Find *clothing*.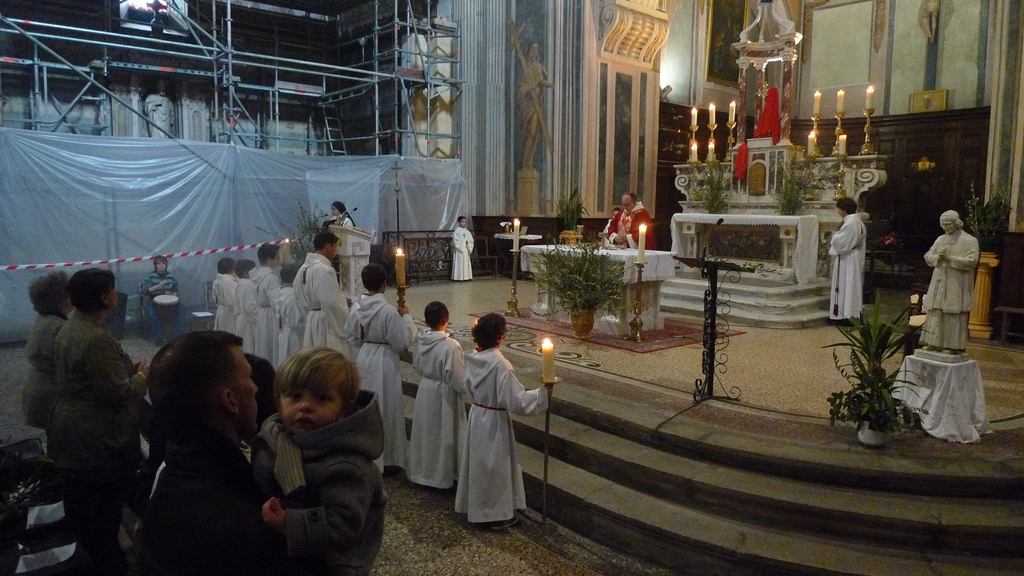
bbox=[921, 227, 993, 348].
